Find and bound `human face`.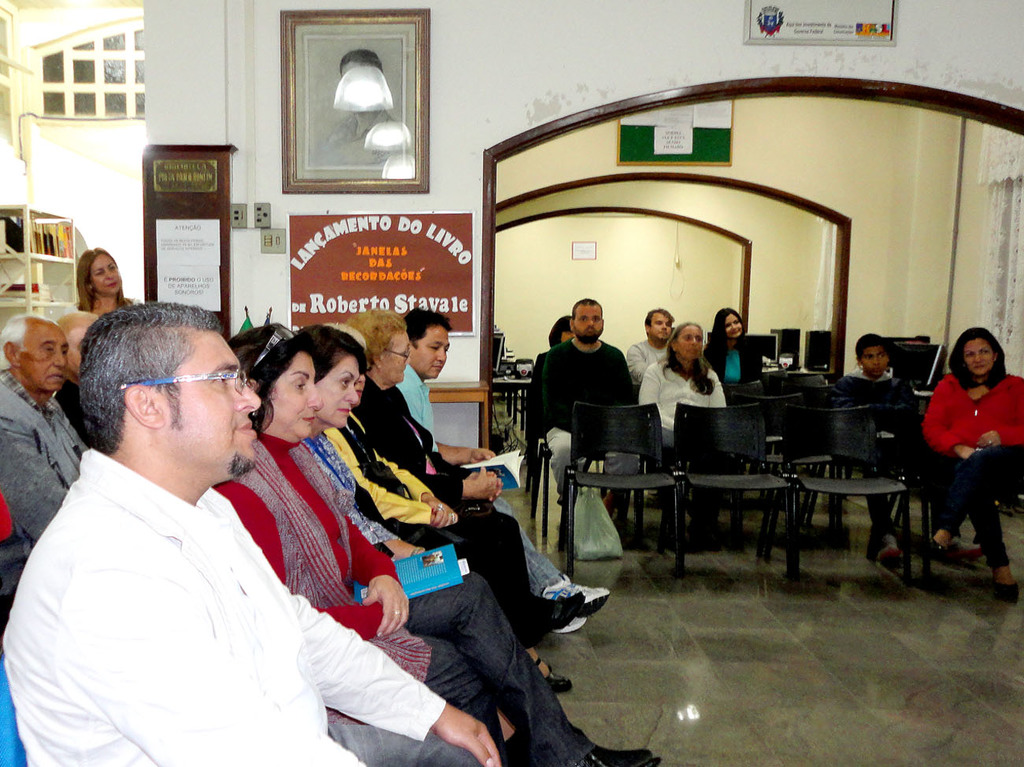
Bound: bbox=[319, 355, 354, 427].
